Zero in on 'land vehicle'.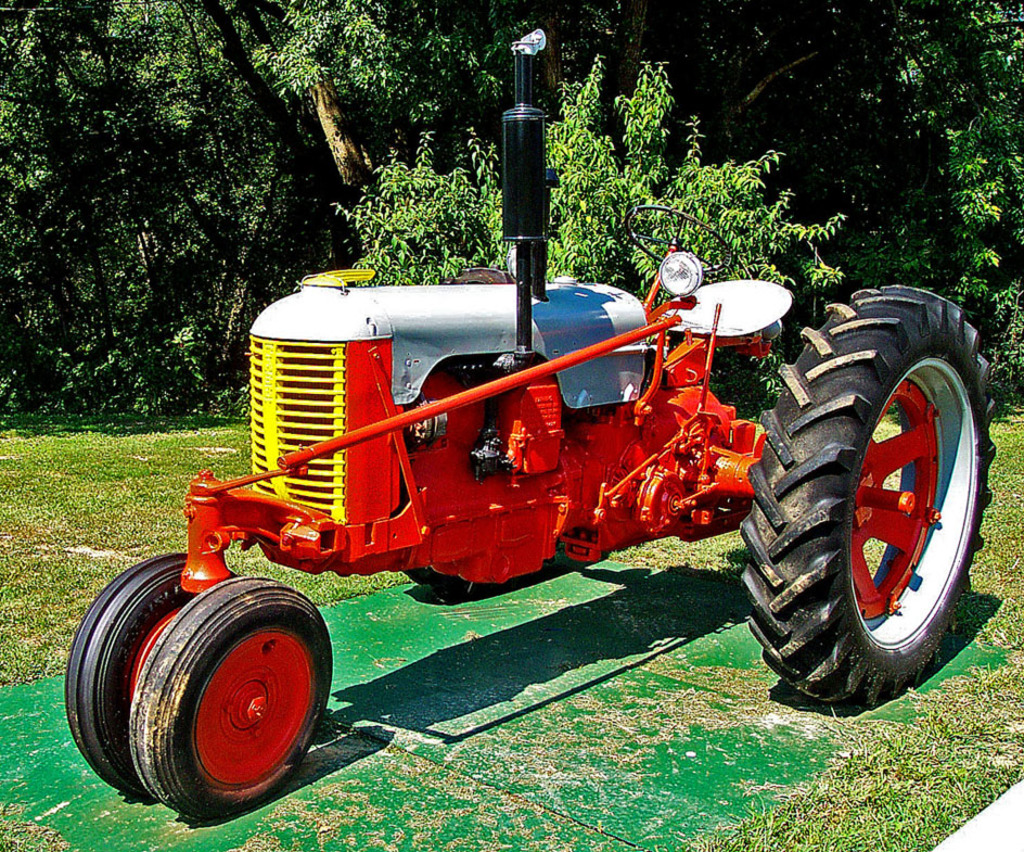
Zeroed in: x1=65 y1=26 x2=999 y2=821.
